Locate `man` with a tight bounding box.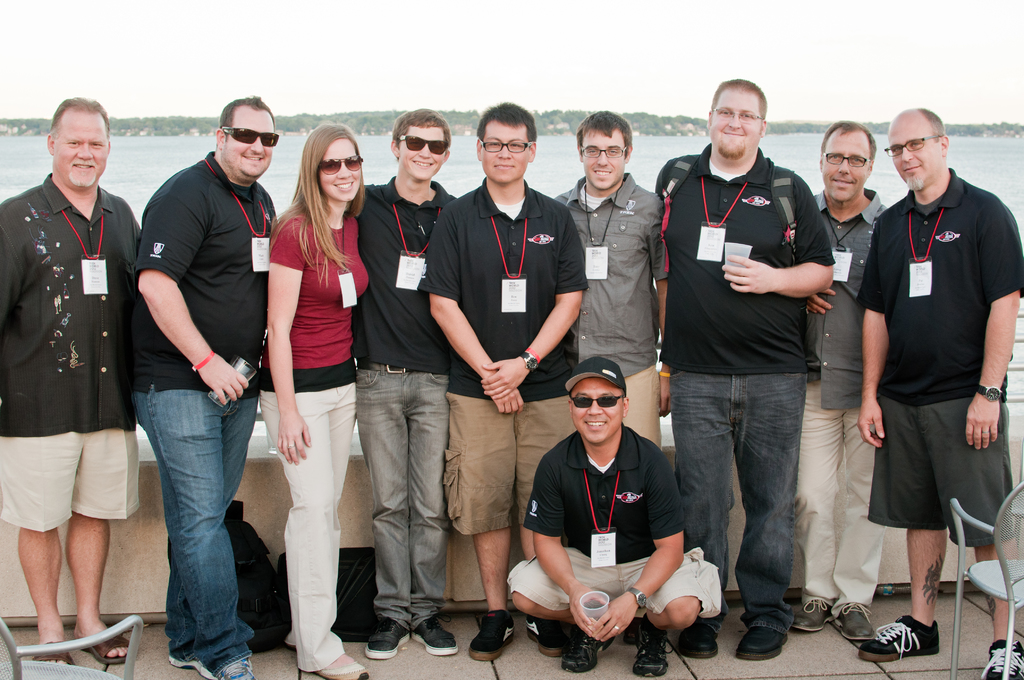
Rect(125, 97, 284, 679).
